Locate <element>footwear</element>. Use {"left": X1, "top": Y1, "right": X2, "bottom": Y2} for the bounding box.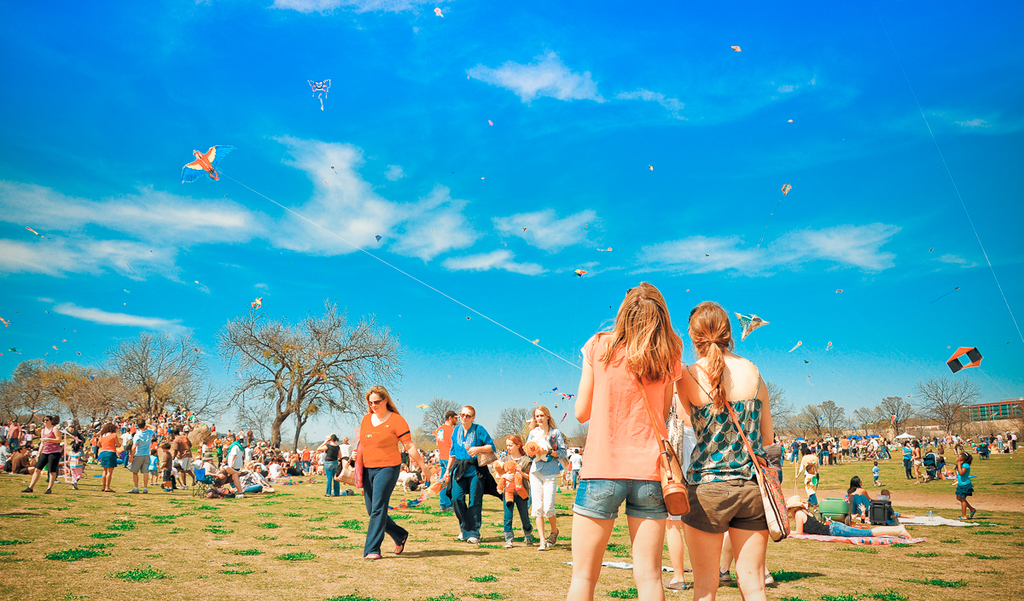
{"left": 508, "top": 539, "right": 514, "bottom": 548}.
